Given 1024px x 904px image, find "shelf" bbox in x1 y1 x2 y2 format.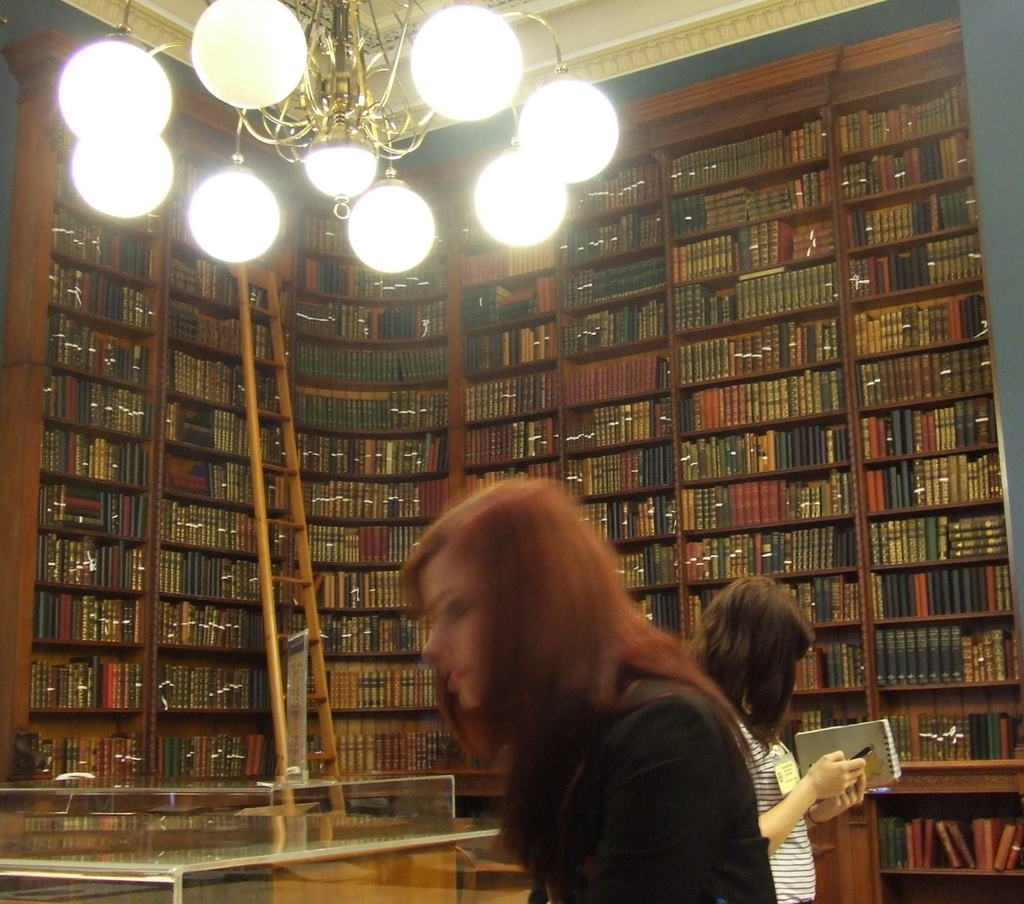
152 713 276 778.
